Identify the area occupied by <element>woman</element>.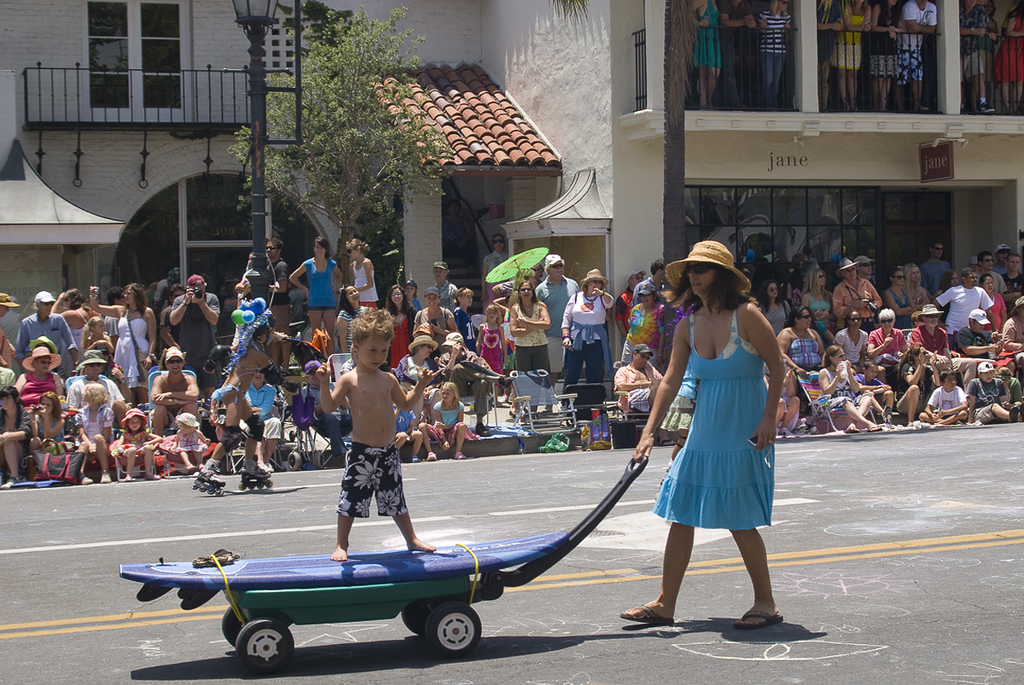
Area: <bbox>412, 285, 450, 349</bbox>.
